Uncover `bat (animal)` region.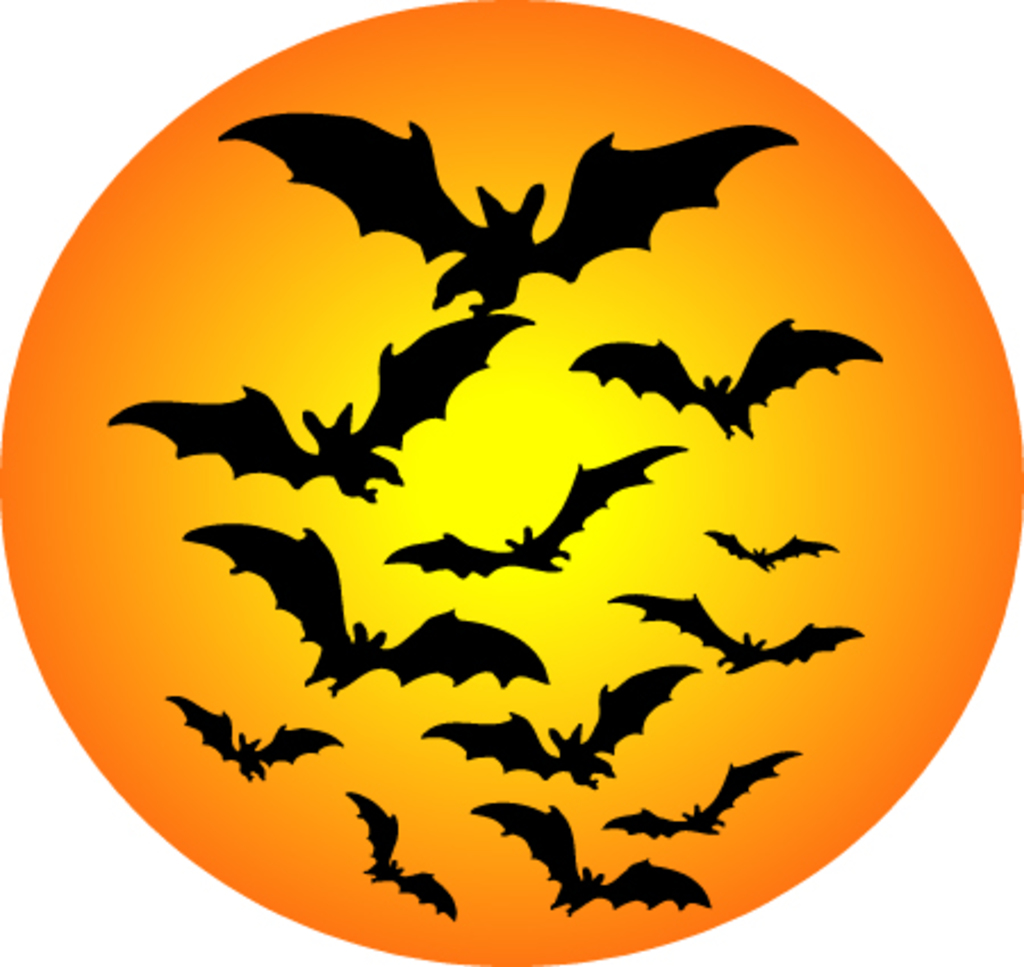
Uncovered: <bbox>112, 307, 539, 505</bbox>.
